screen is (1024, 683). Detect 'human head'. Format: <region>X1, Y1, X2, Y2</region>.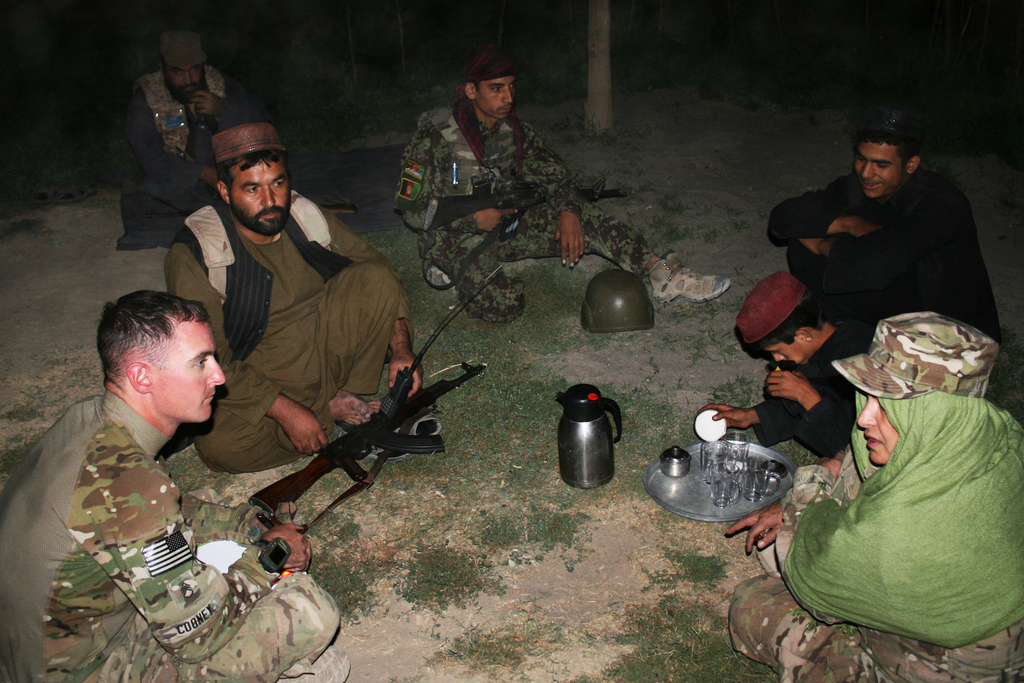
<region>859, 310, 1000, 463</region>.
